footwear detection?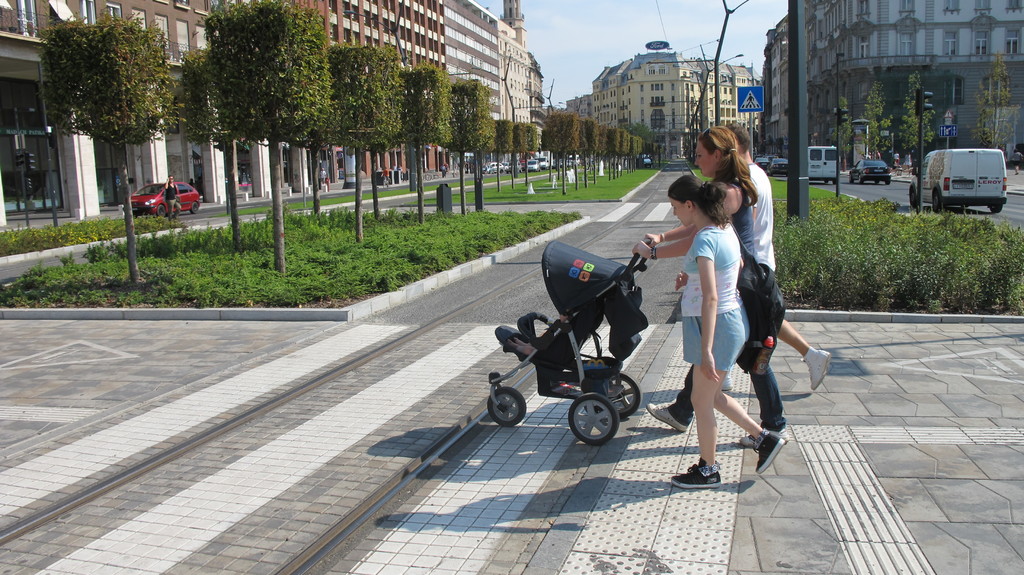
[751,430,785,476]
